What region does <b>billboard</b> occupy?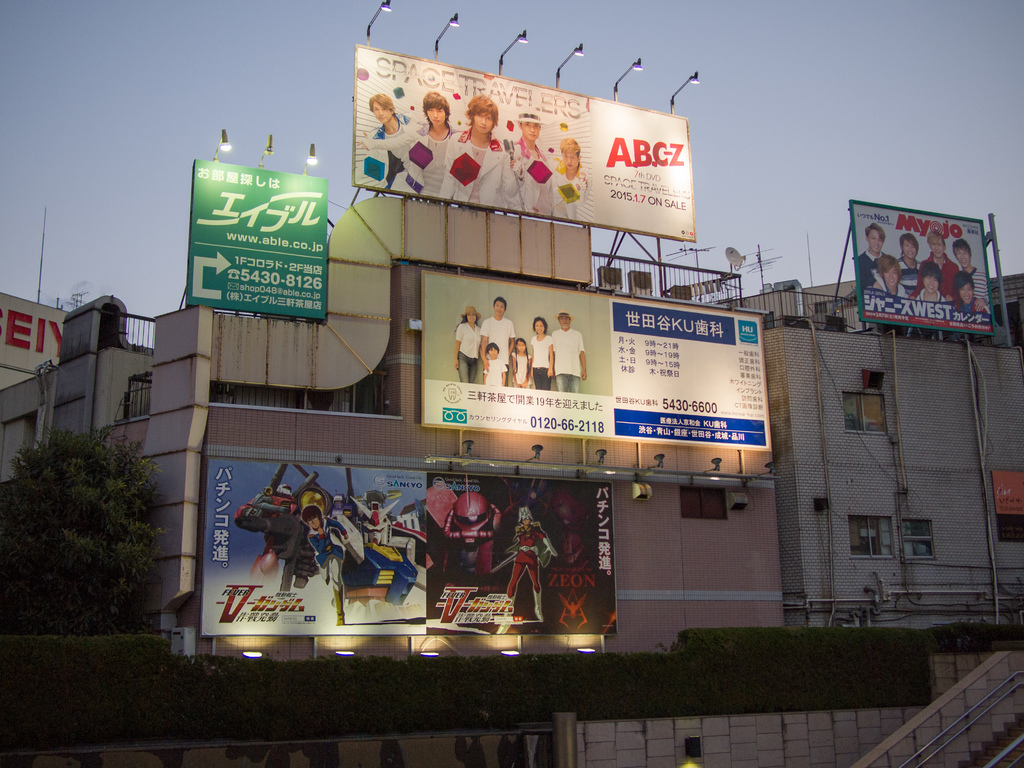
bbox(1, 289, 64, 368).
